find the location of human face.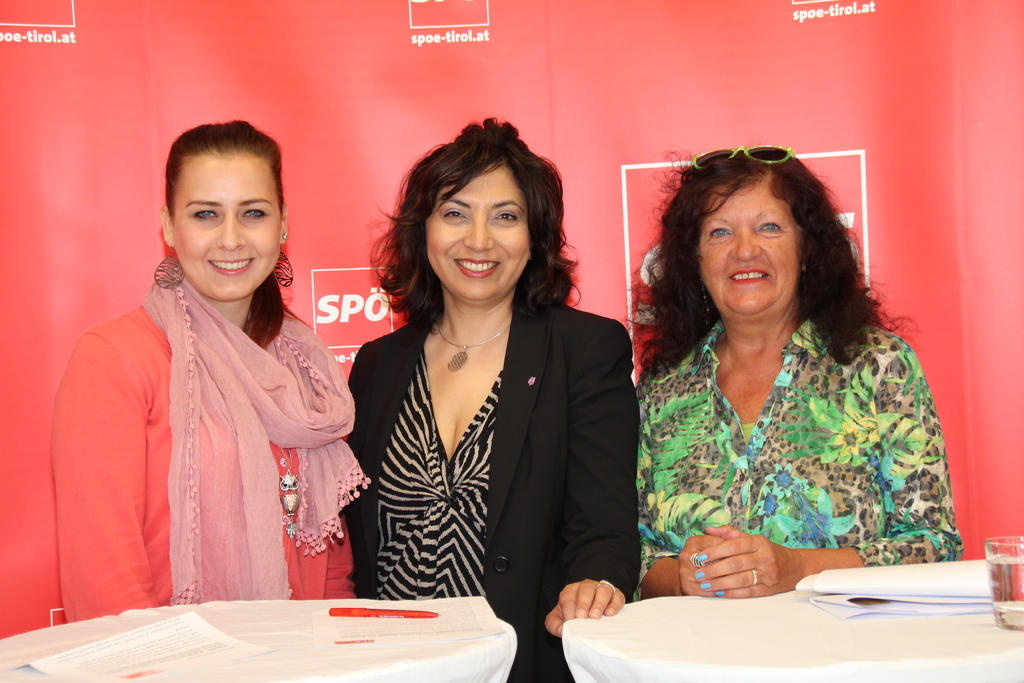
Location: [left=177, top=156, right=282, bottom=298].
